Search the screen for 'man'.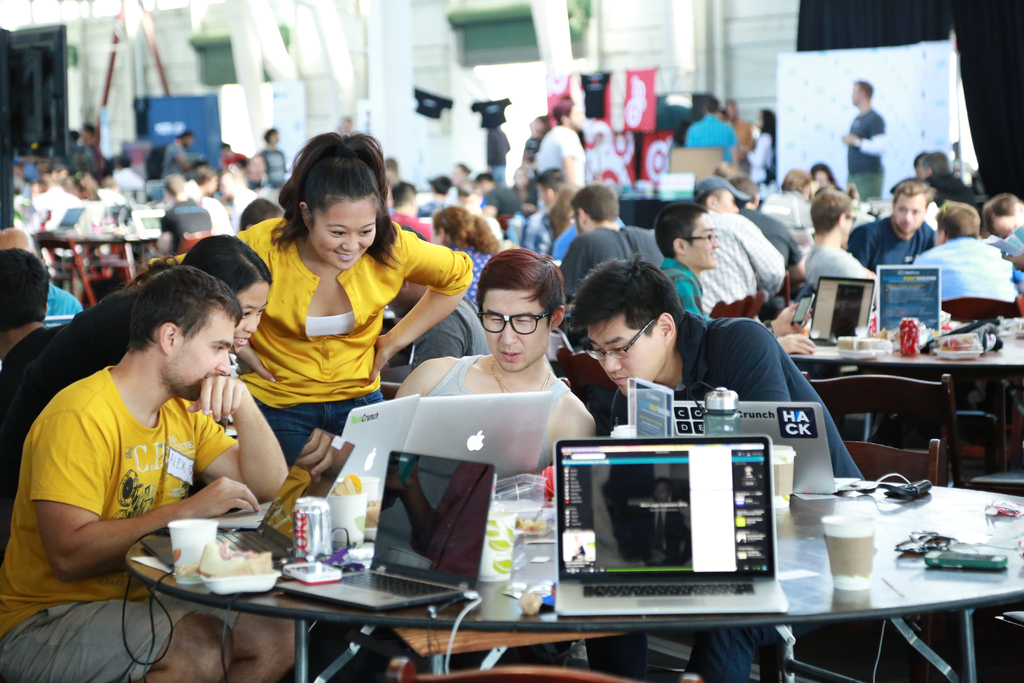
Found at box=[898, 196, 1012, 312].
